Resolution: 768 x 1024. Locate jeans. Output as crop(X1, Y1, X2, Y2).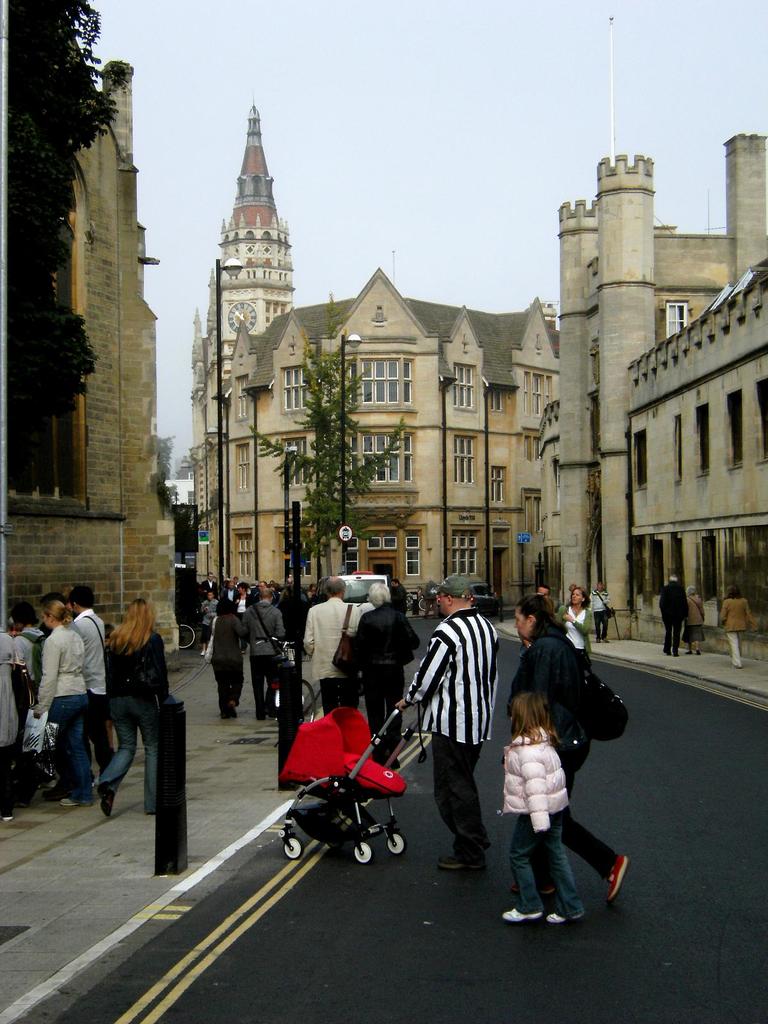
crop(212, 657, 248, 716).
